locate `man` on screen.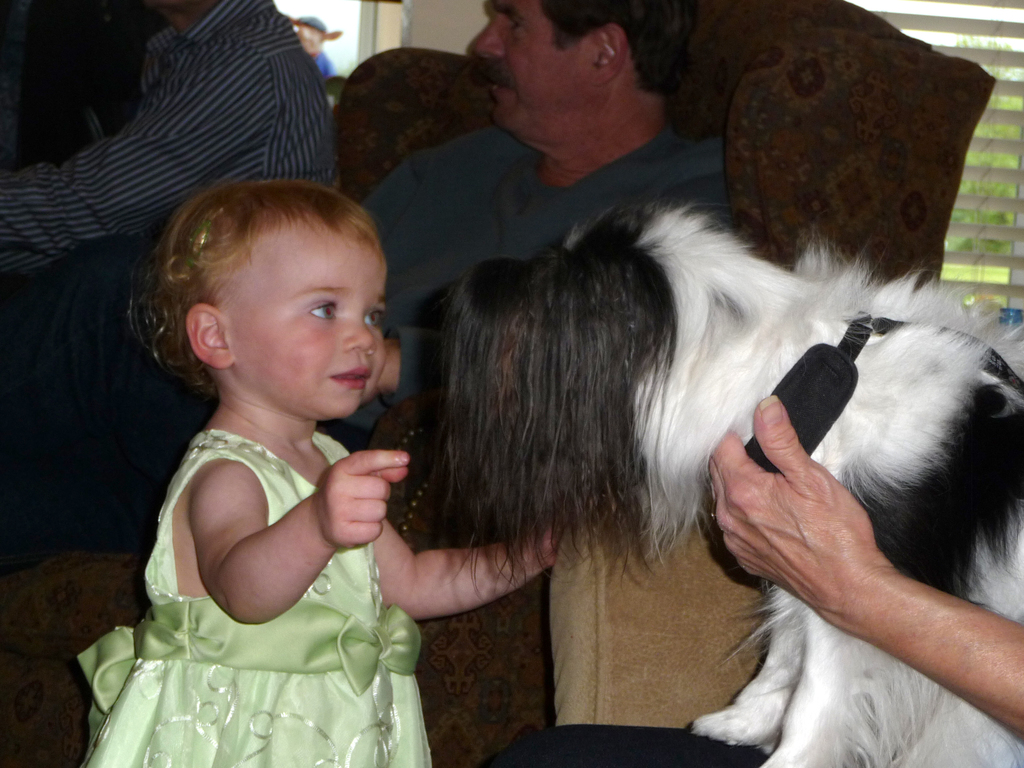
On screen at crop(0, 0, 363, 321).
